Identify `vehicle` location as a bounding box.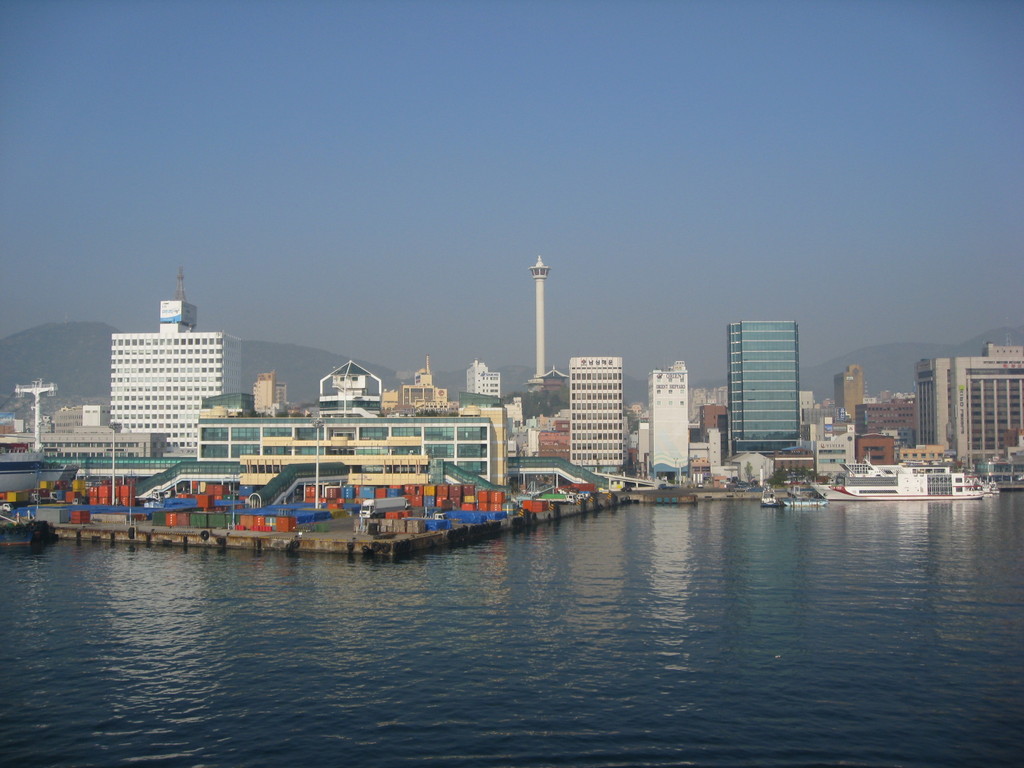
991,463,1023,492.
